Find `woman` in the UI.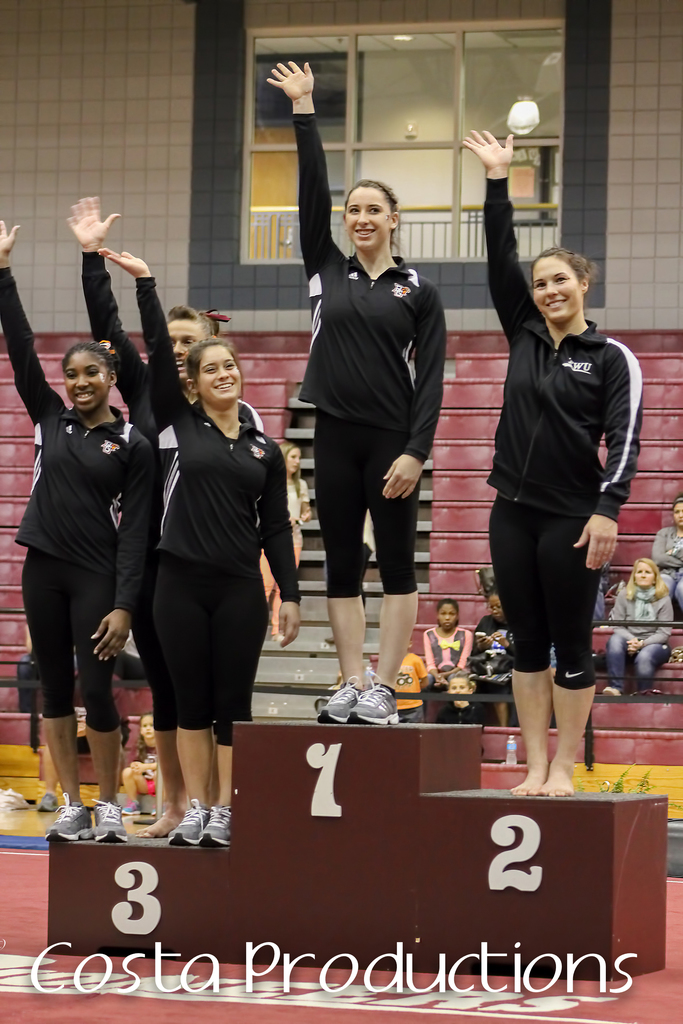
UI element at left=260, top=440, right=311, bottom=641.
